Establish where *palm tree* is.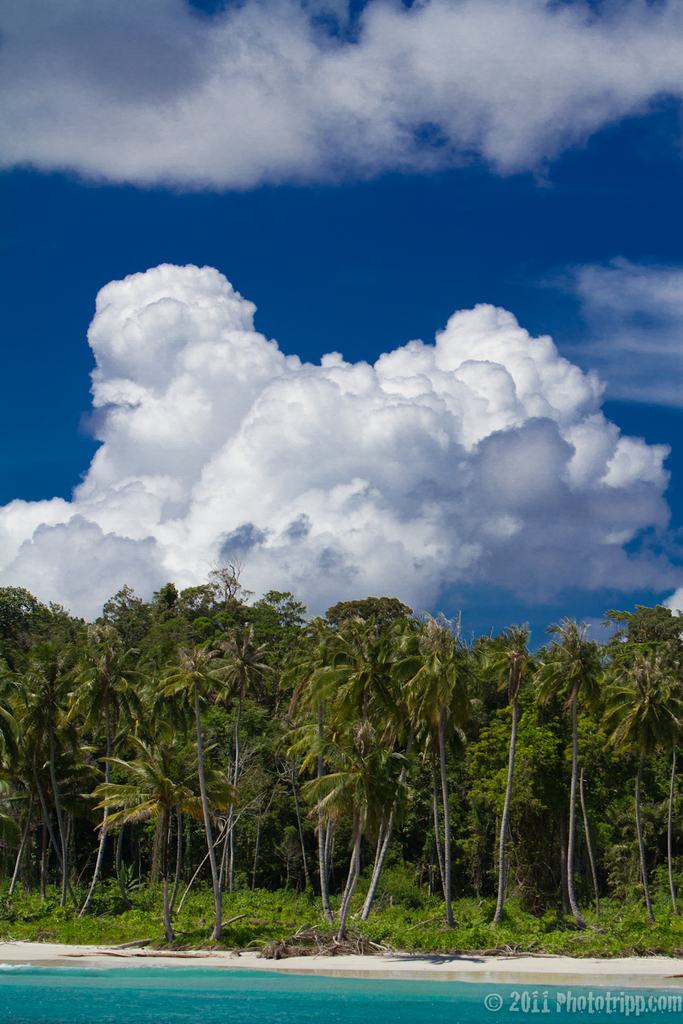
Established at BBox(42, 621, 120, 862).
